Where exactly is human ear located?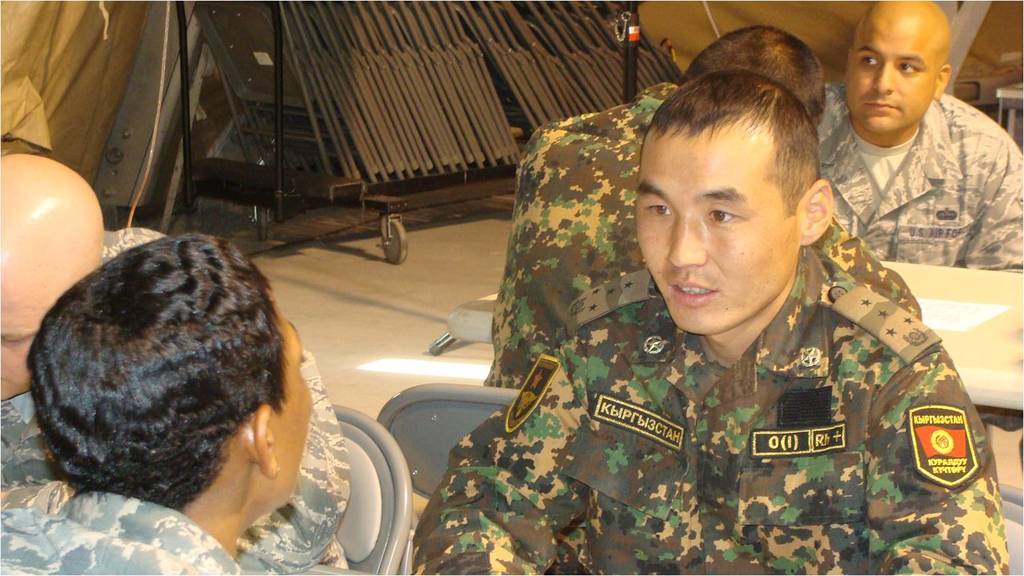
Its bounding box is pyautogui.locateOnScreen(241, 401, 279, 476).
